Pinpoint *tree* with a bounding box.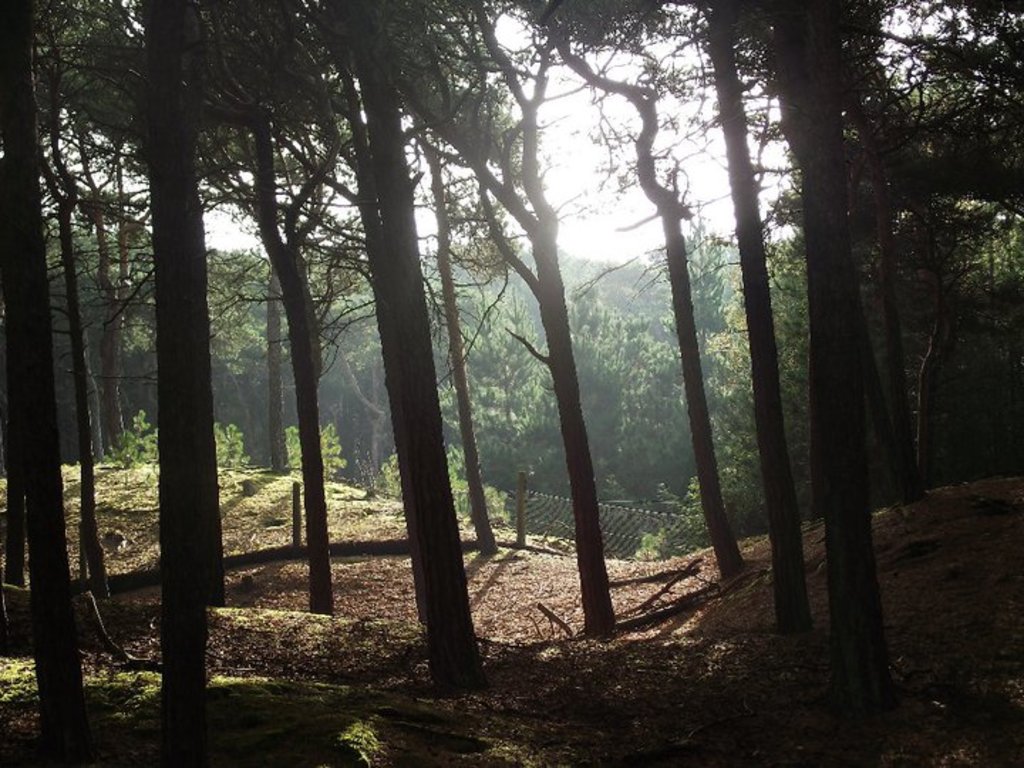
{"x1": 687, "y1": 50, "x2": 994, "y2": 641}.
